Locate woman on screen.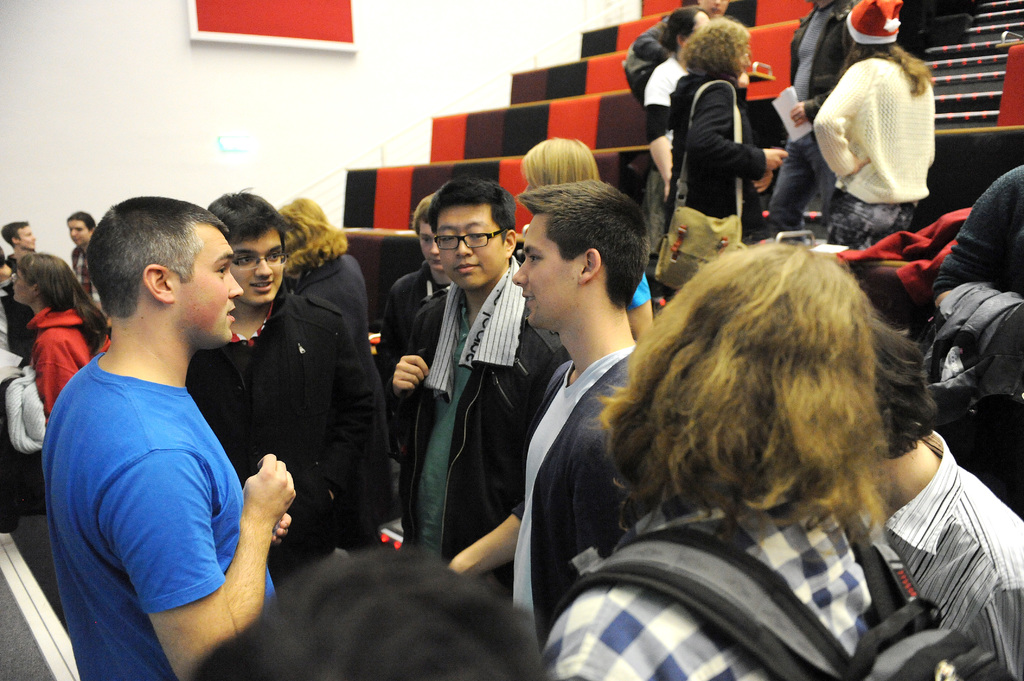
On screen at bbox=[9, 249, 108, 417].
